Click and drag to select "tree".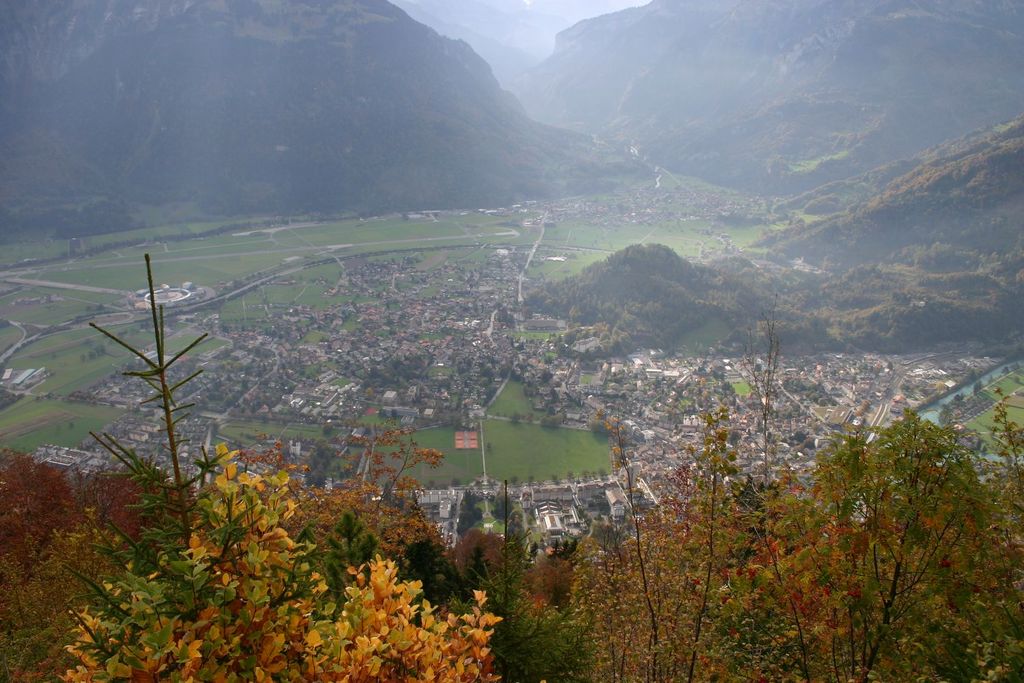
Selection: bbox(50, 238, 243, 544).
